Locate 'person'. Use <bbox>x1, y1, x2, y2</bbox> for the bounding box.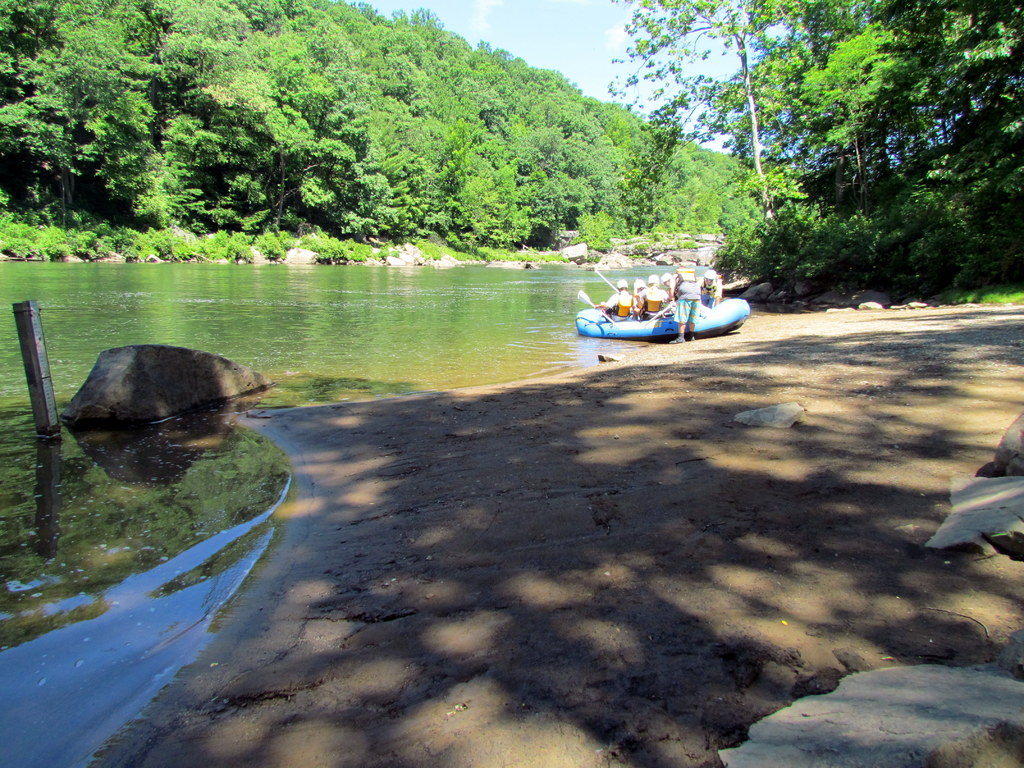
<bbox>636, 271, 652, 321</bbox>.
